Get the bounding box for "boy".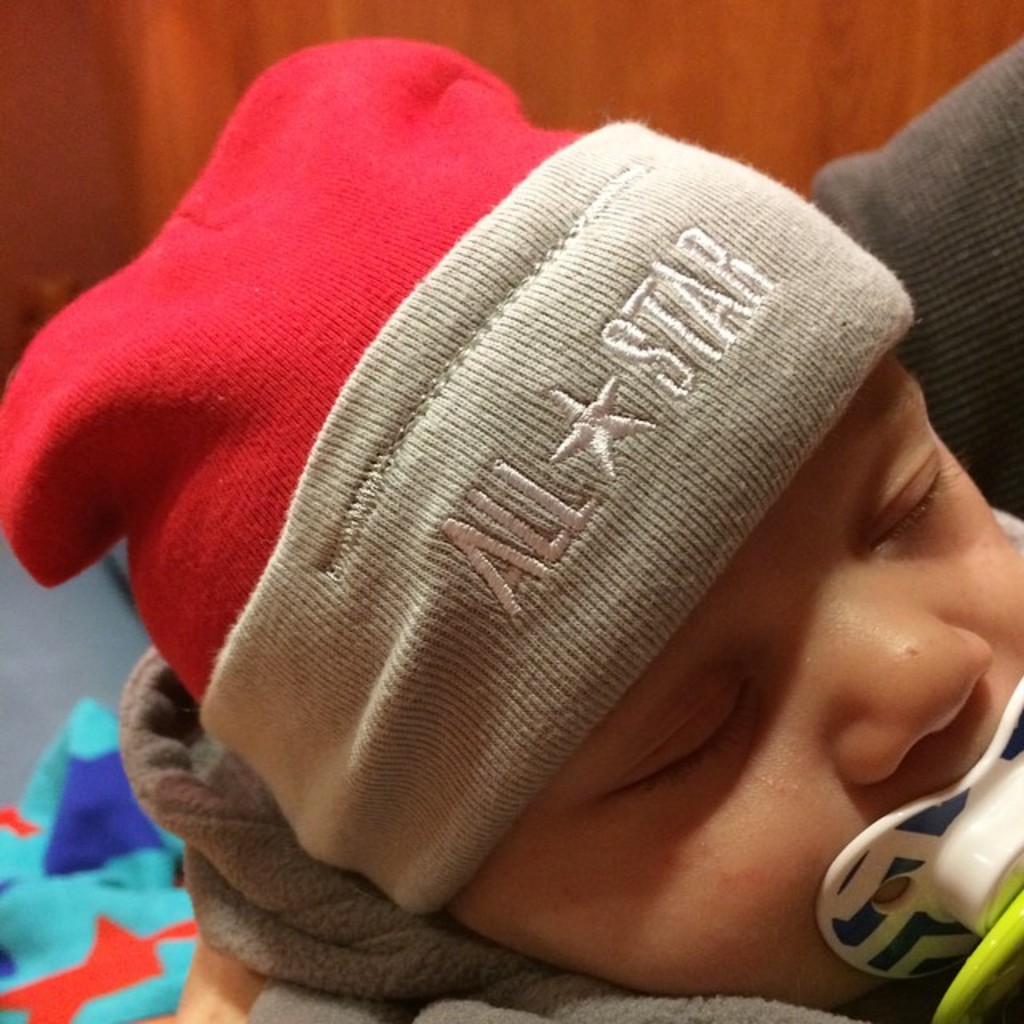
region(0, 34, 1022, 1022).
